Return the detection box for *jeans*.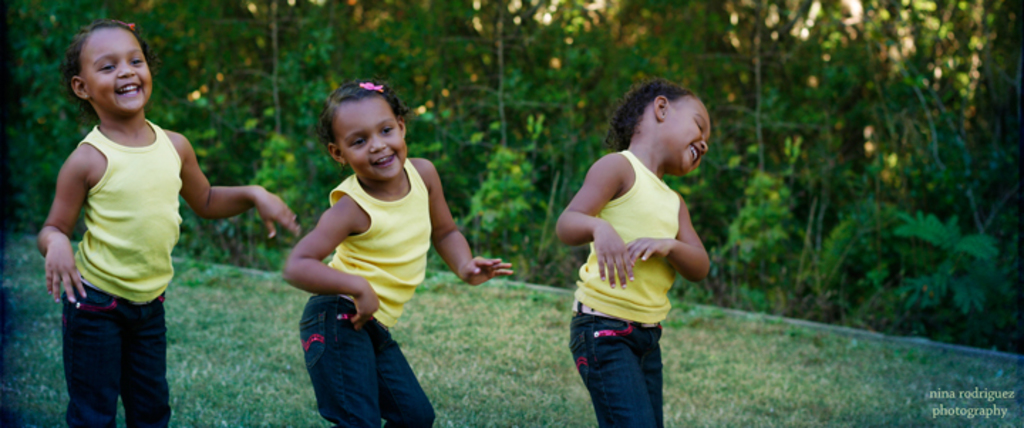
bbox=[63, 290, 178, 427].
